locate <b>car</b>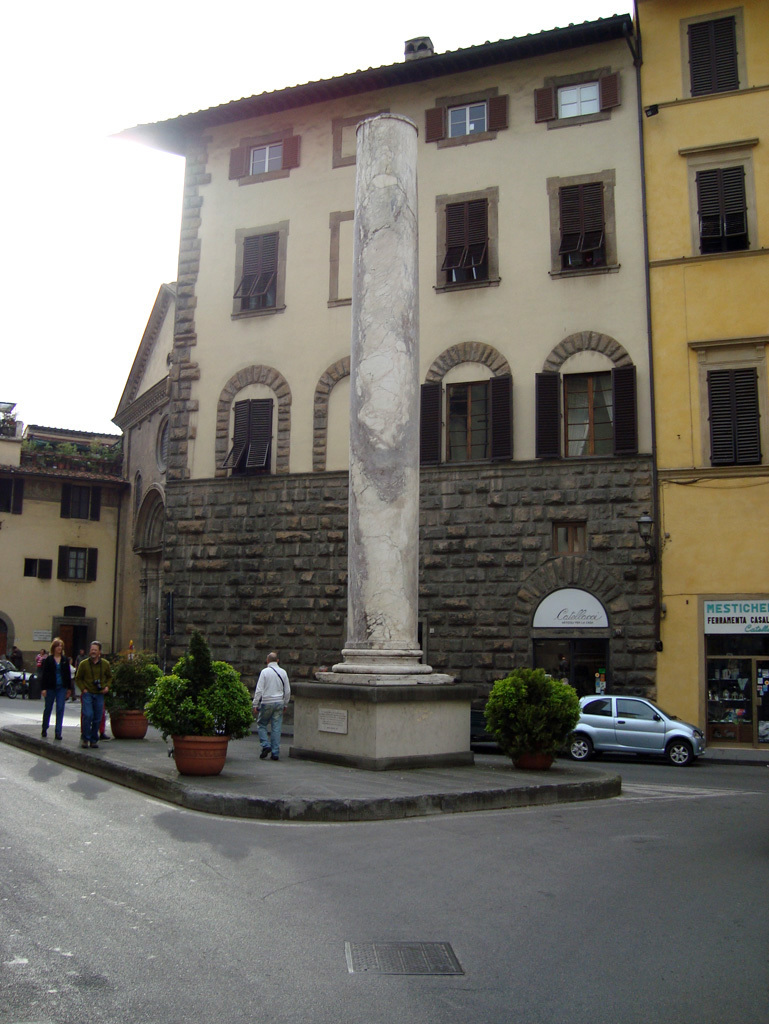
region(565, 692, 707, 765)
